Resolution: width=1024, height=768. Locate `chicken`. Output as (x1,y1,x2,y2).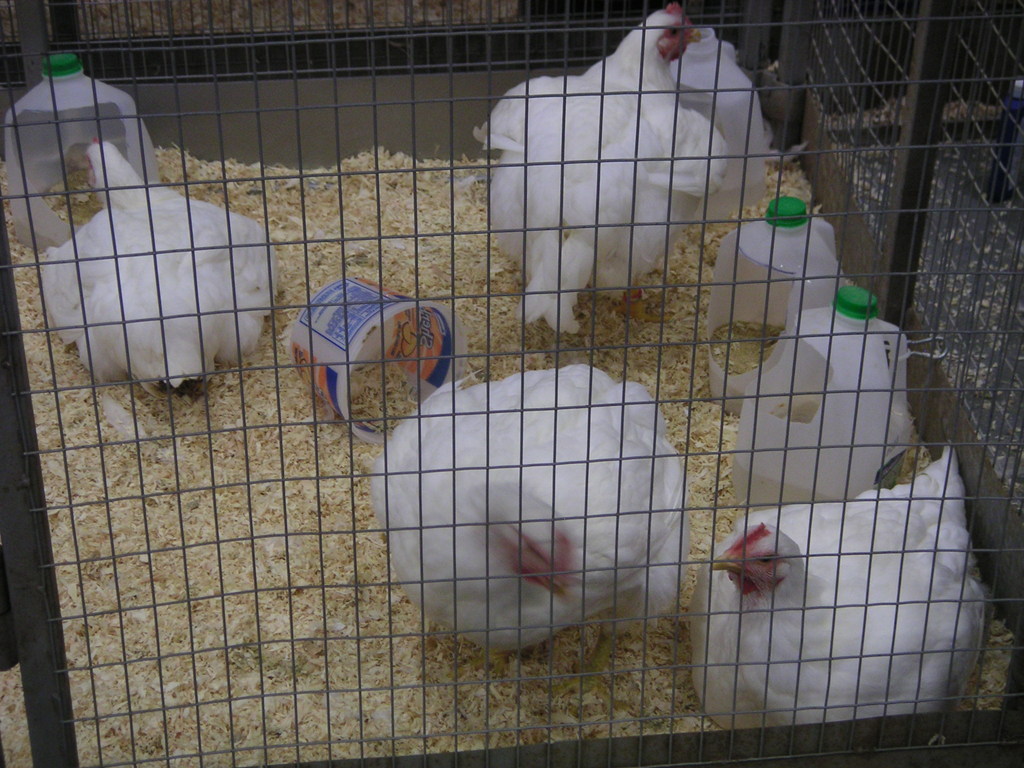
(42,134,289,400).
